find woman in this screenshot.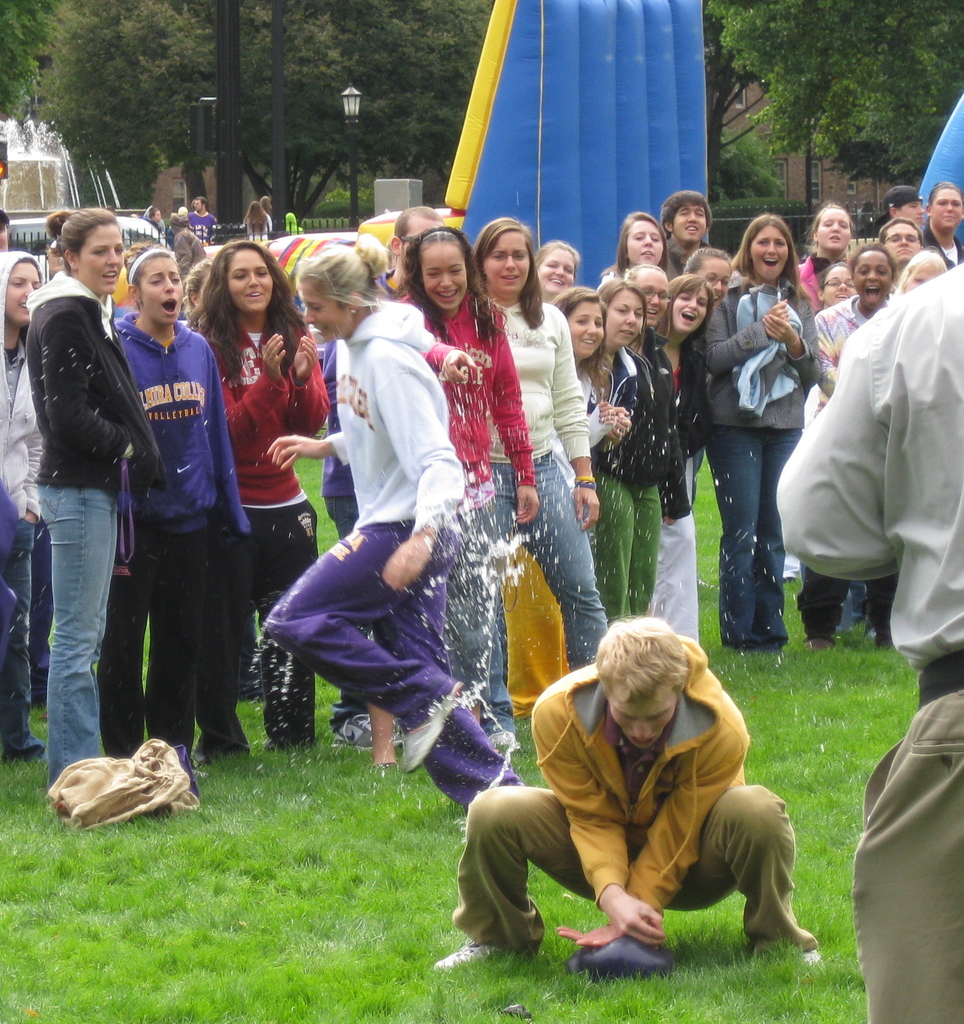
The bounding box for woman is rect(536, 237, 574, 307).
